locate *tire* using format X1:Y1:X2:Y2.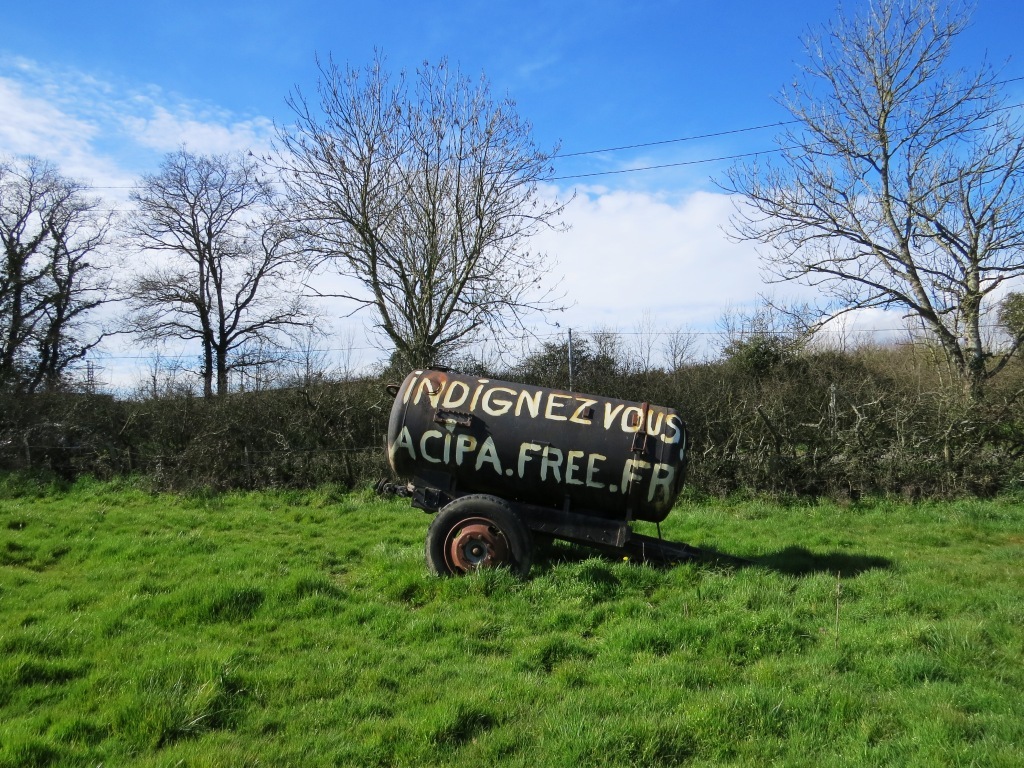
430:497:534:583.
